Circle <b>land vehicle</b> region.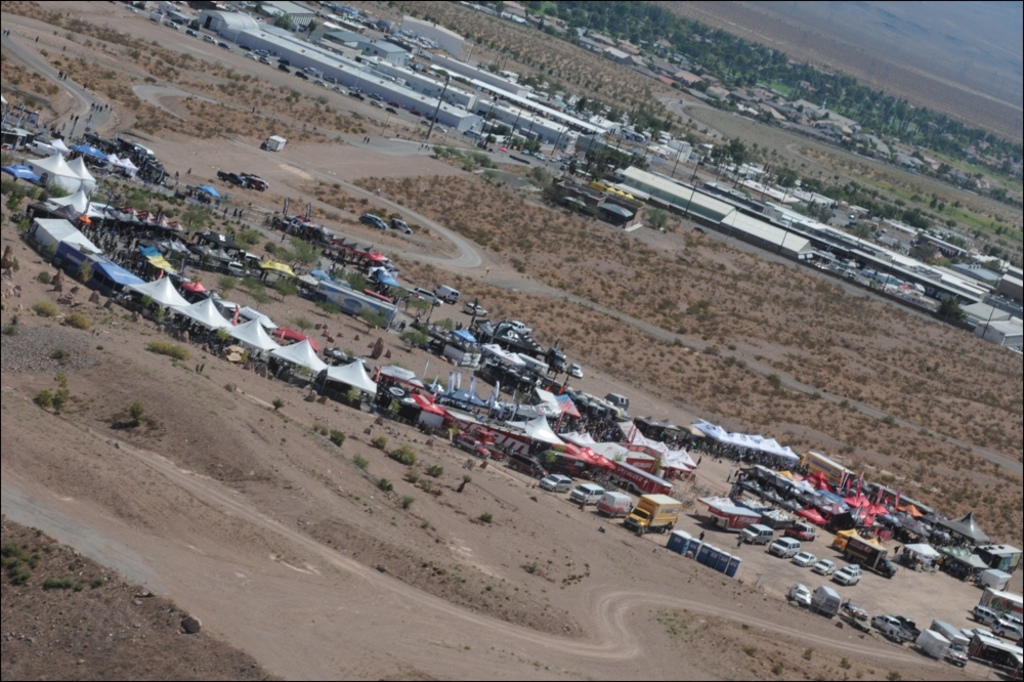
Region: locate(603, 390, 629, 410).
